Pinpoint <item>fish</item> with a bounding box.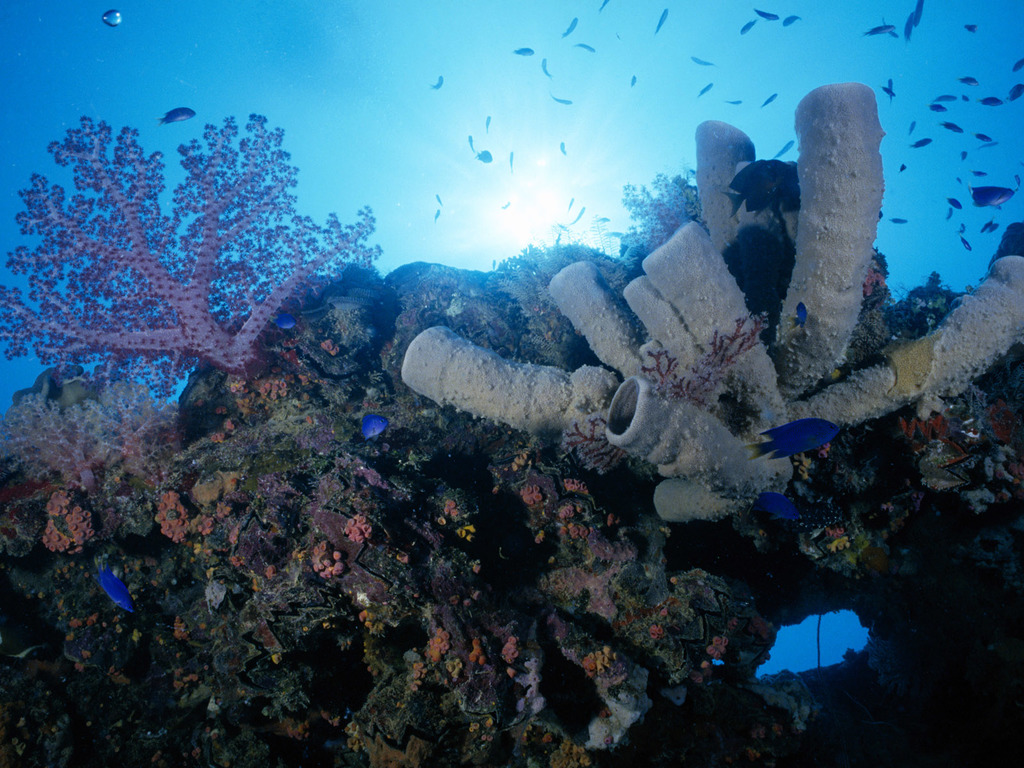
360 412 388 440.
